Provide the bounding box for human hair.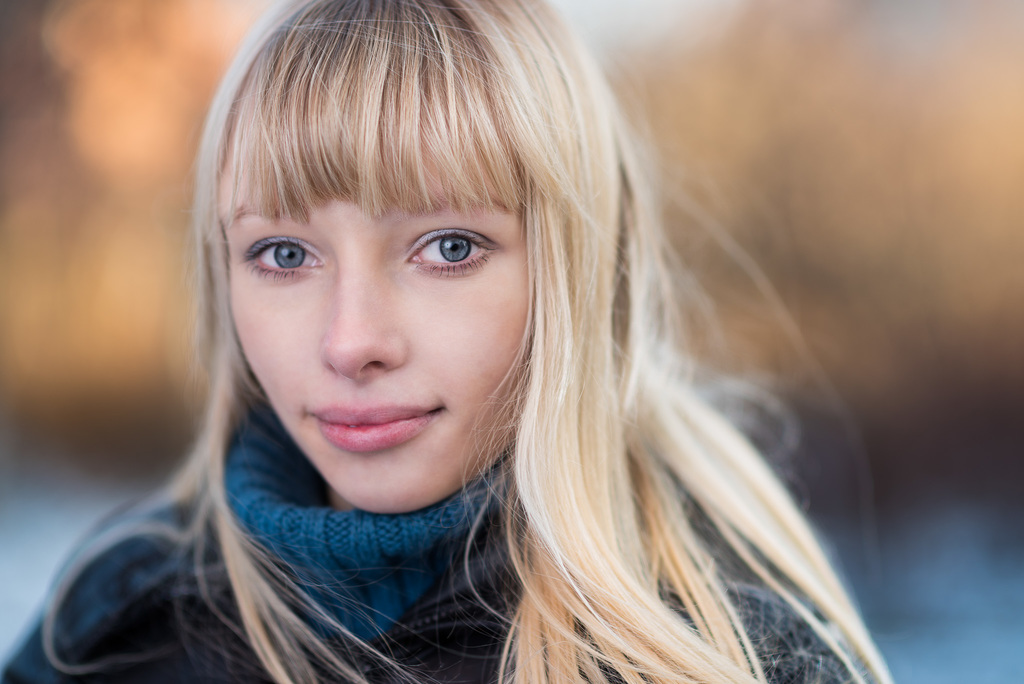
bbox=[118, 19, 832, 654].
